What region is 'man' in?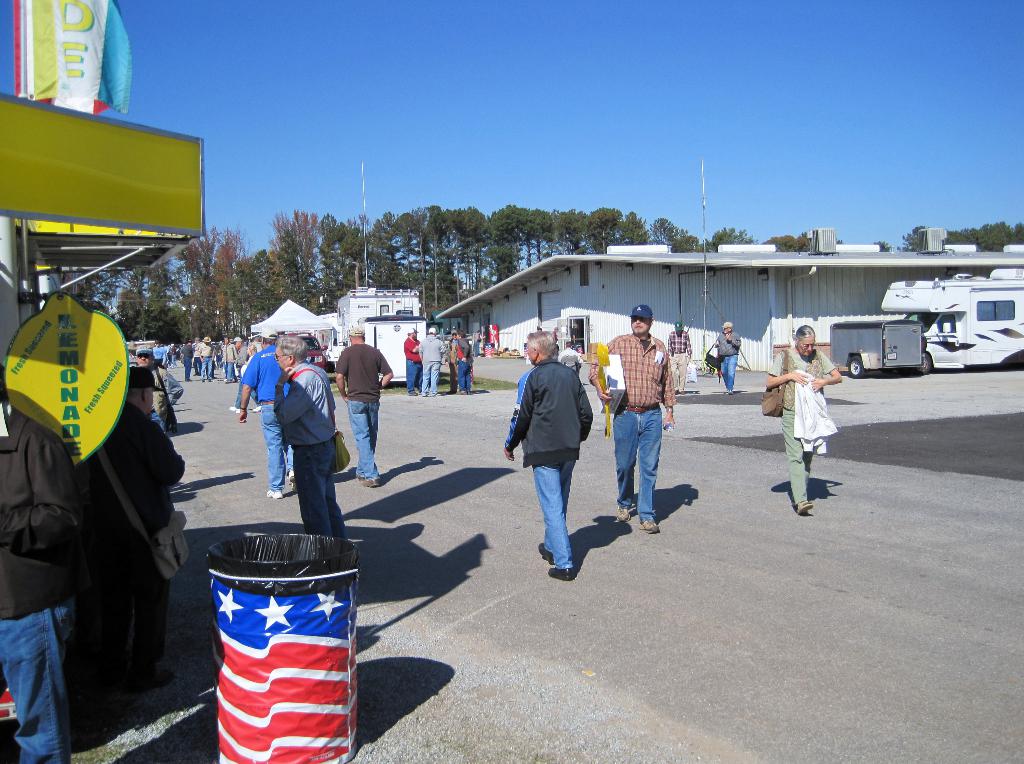
BBox(422, 325, 446, 395).
